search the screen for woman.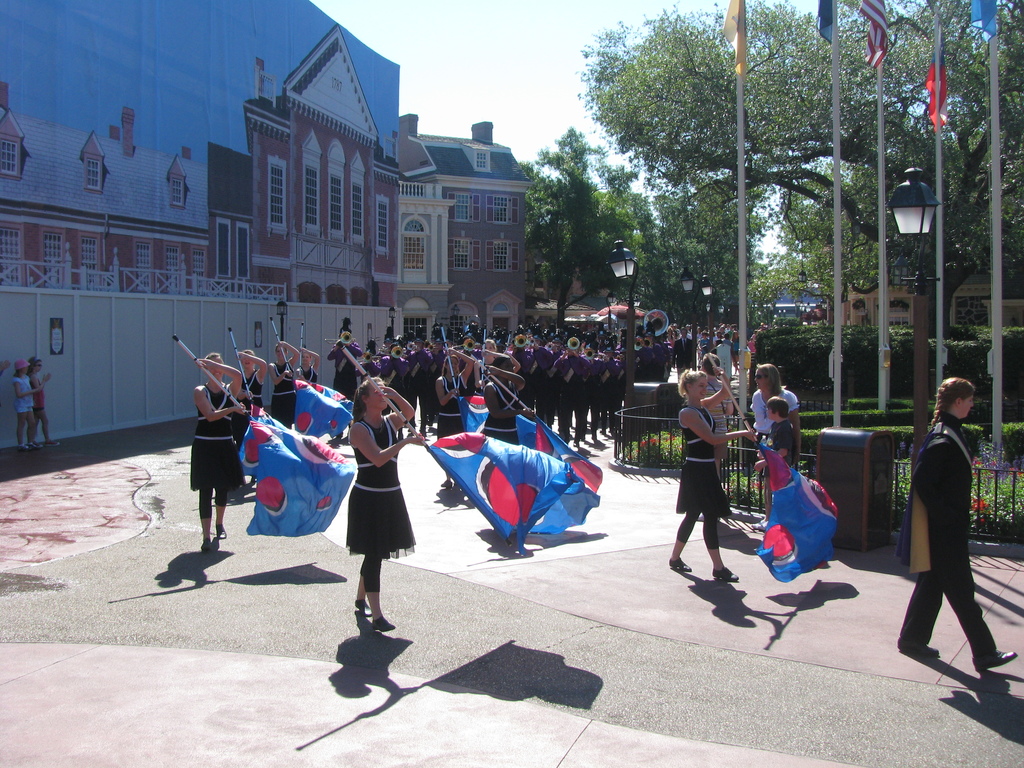
Found at bbox=(484, 353, 536, 444).
